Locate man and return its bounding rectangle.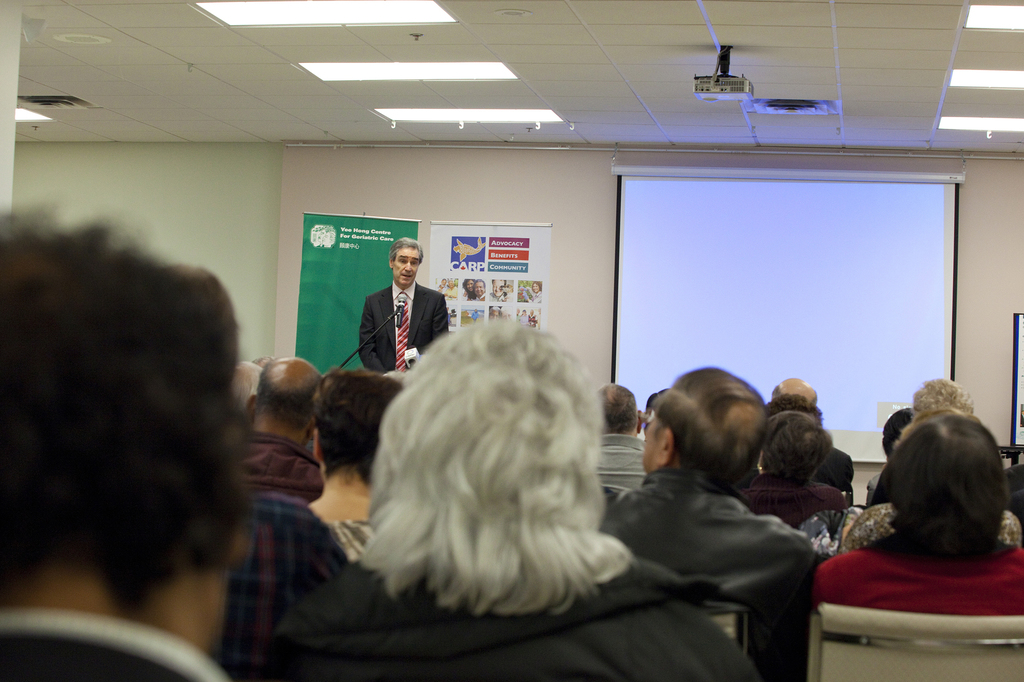
<box>227,355,326,509</box>.
